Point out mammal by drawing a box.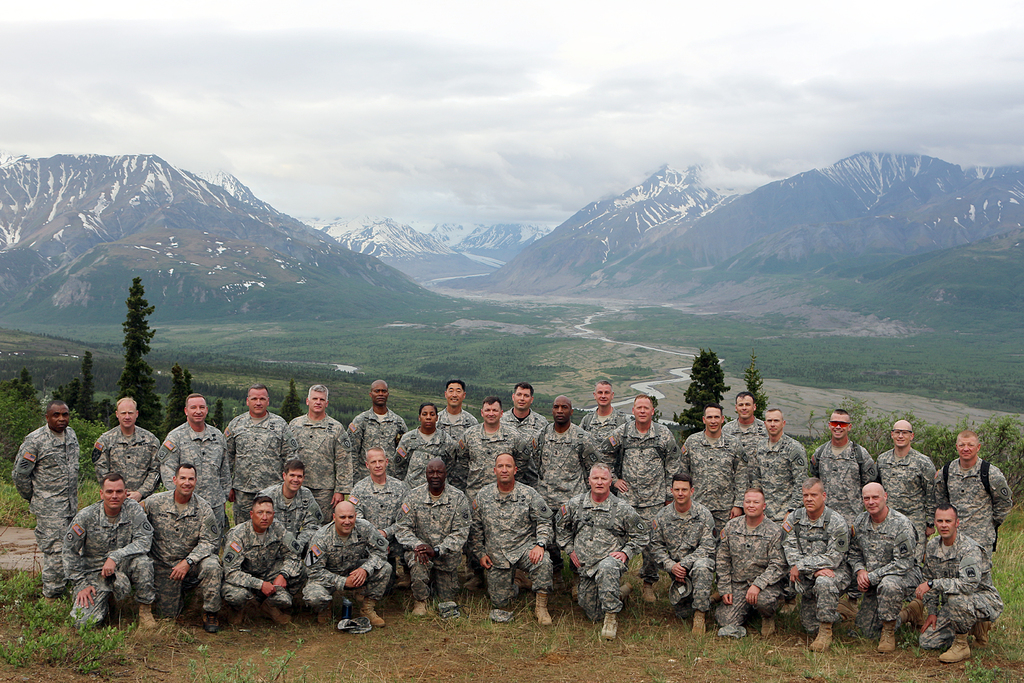
[x1=915, y1=505, x2=1007, y2=664].
